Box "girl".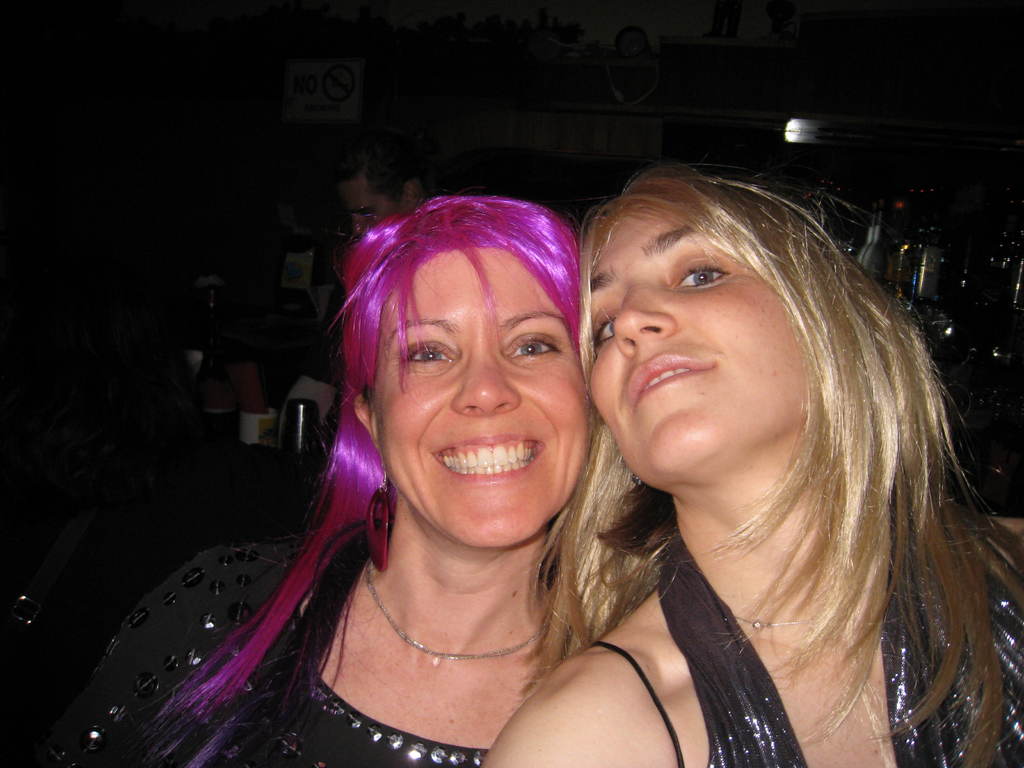
<box>477,164,1023,767</box>.
